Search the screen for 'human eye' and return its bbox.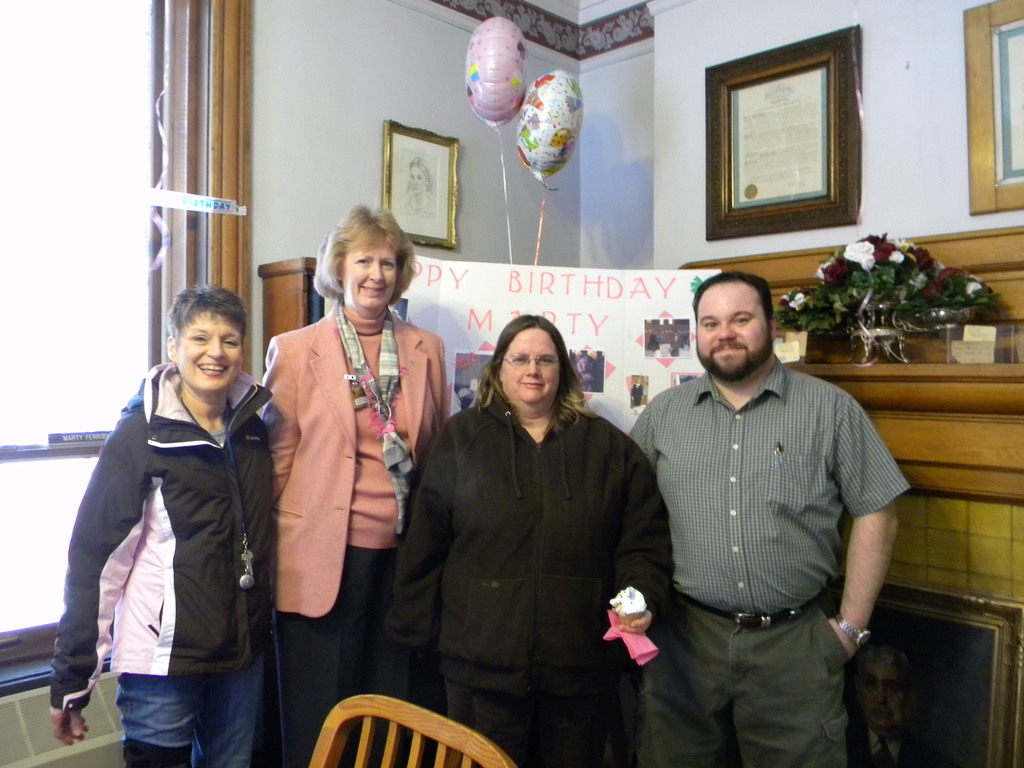
Found: bbox=[538, 356, 559, 367].
